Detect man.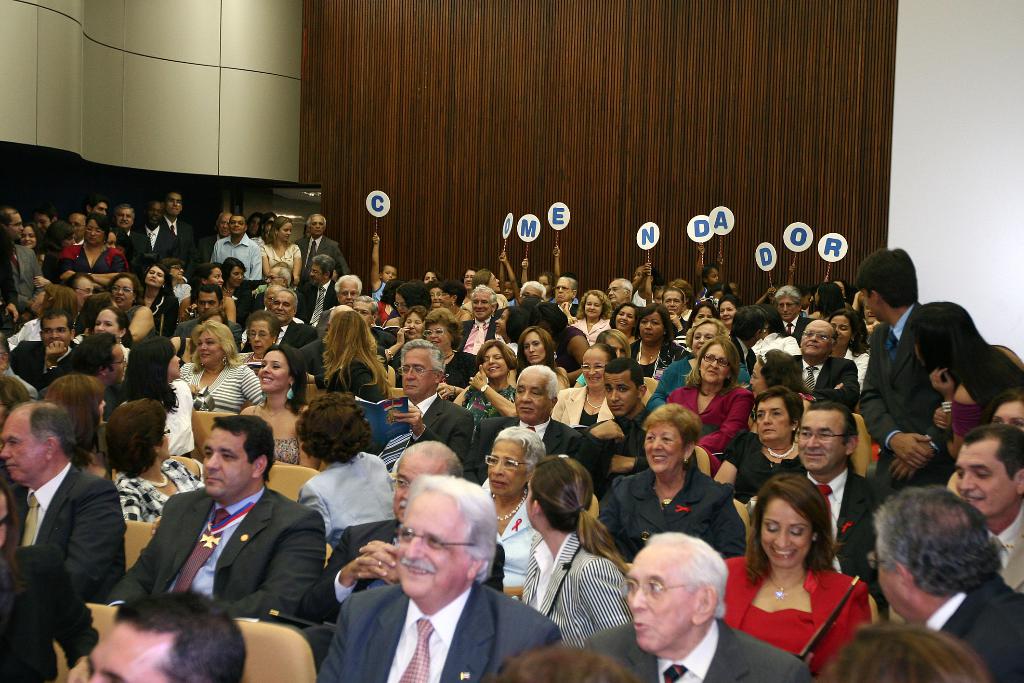
Detected at bbox=[206, 211, 265, 285].
